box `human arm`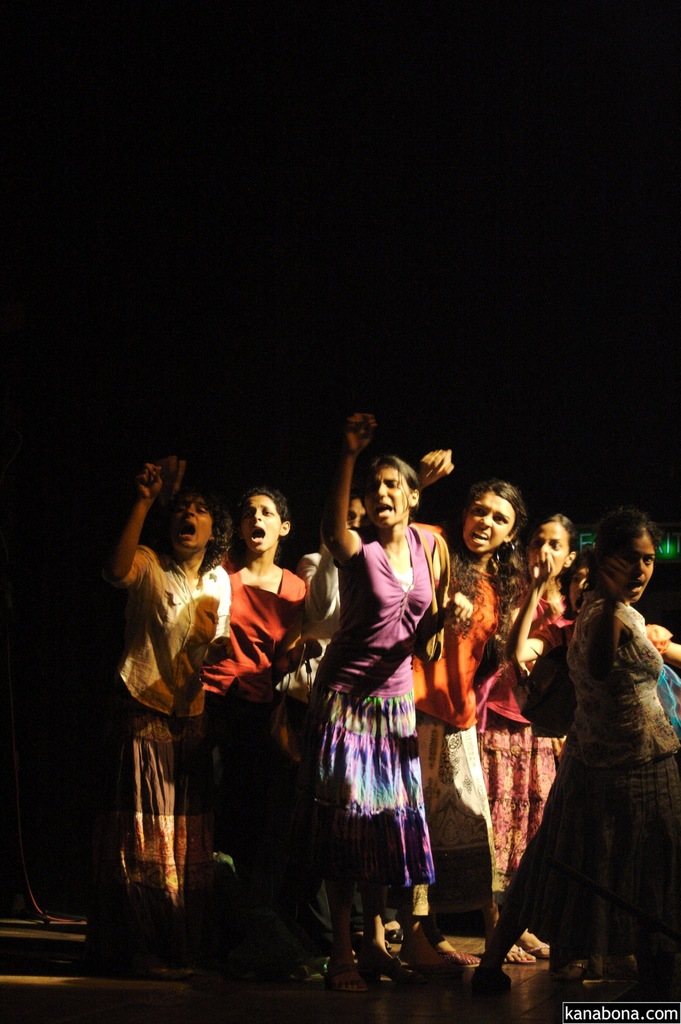
106:452:172:588
